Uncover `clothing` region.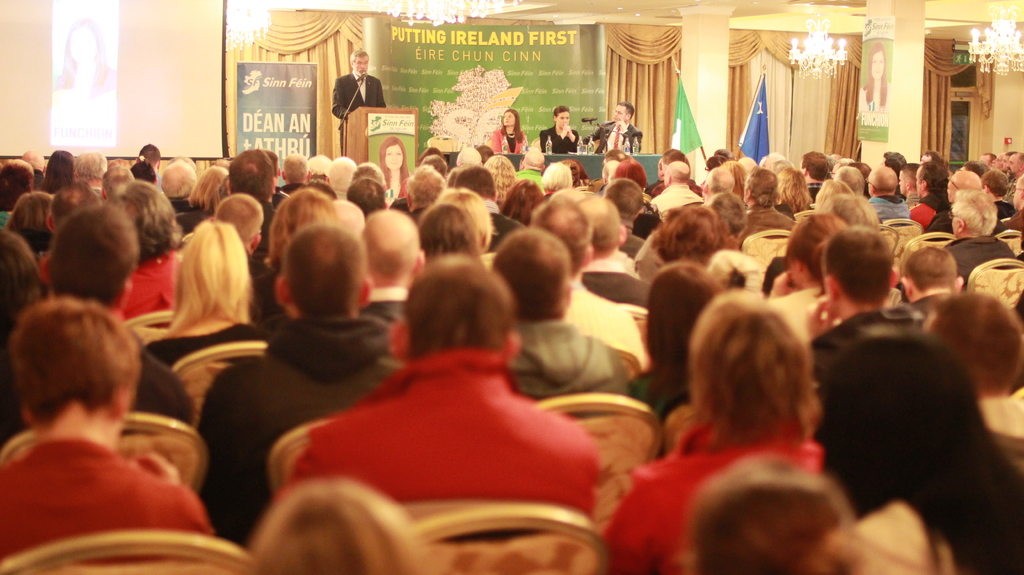
Uncovered: 256:199:275:239.
